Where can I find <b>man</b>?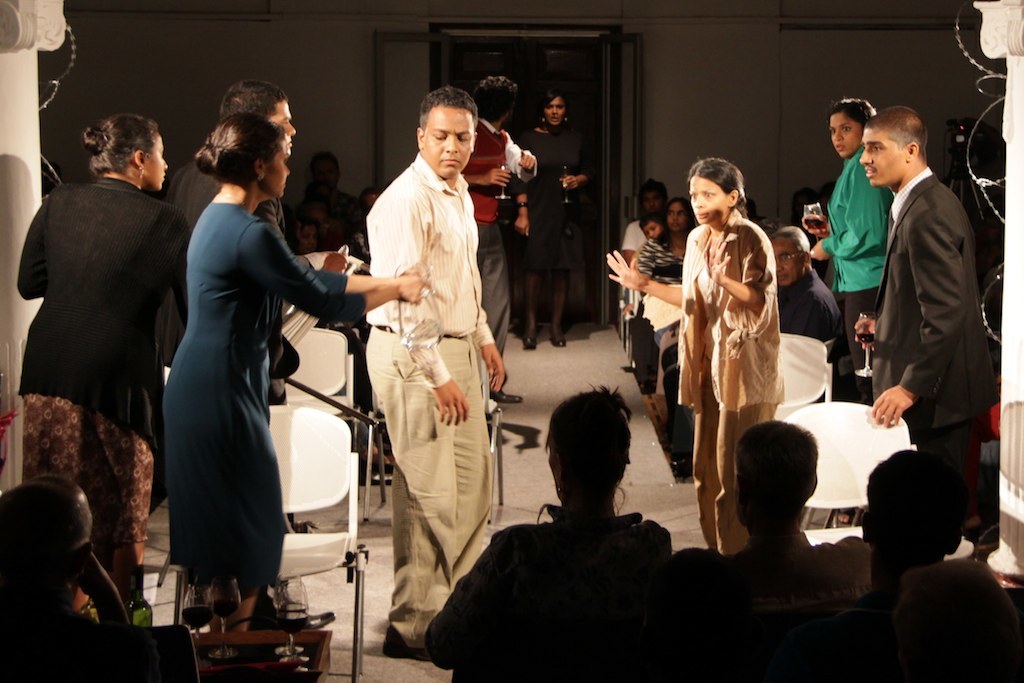
You can find it at [466,70,535,357].
